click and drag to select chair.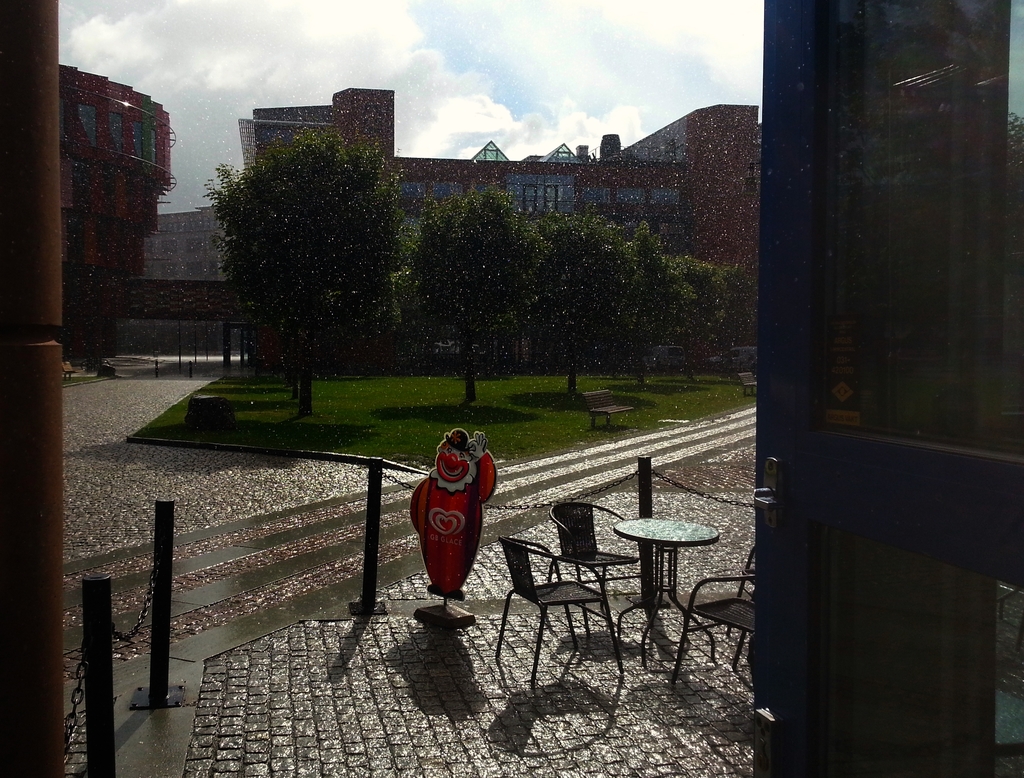
Selection: bbox(492, 534, 629, 686).
